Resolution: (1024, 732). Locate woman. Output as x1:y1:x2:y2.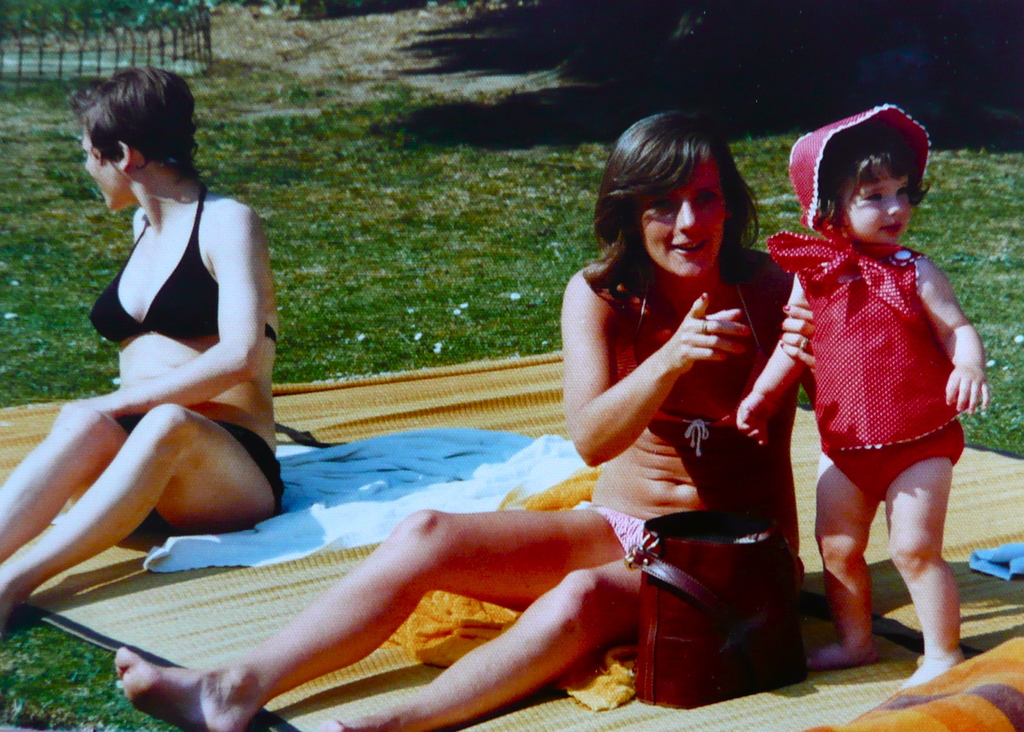
108:102:819:731.
